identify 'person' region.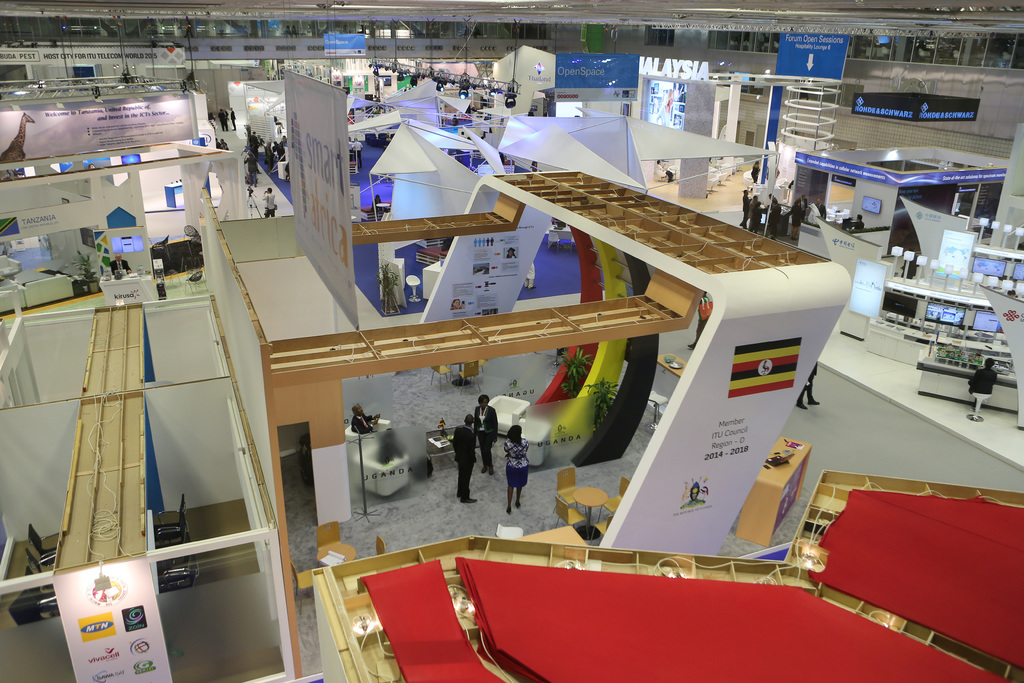
Region: [x1=260, y1=183, x2=277, y2=215].
